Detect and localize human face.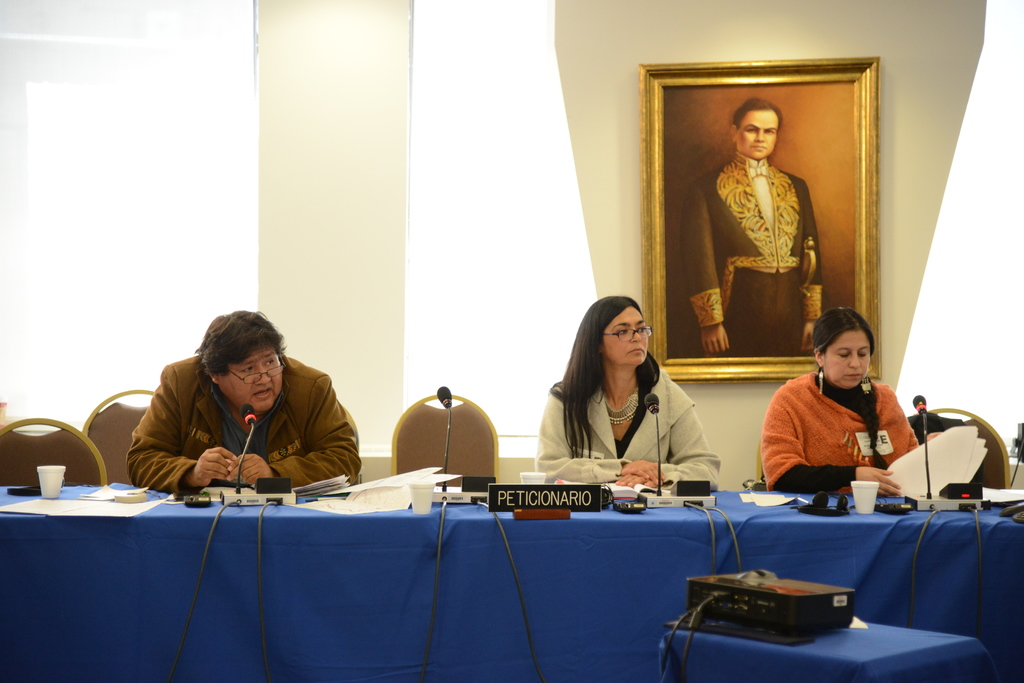
Localized at {"left": 820, "top": 336, "right": 873, "bottom": 389}.
